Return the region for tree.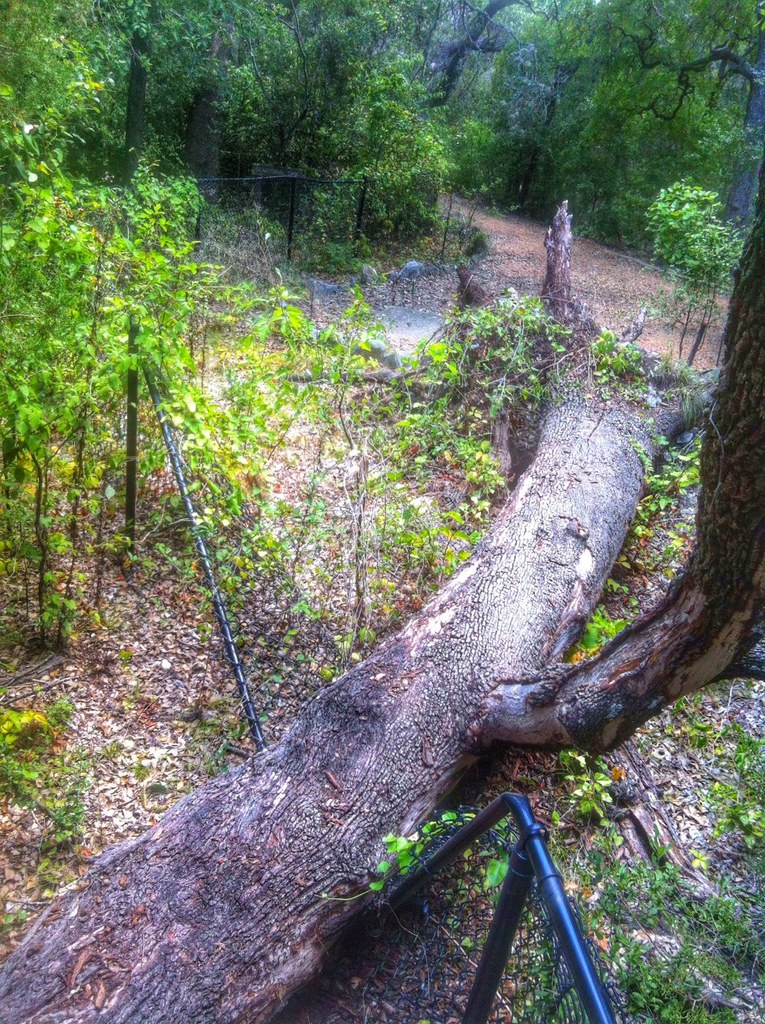
[0, 0, 144, 664].
